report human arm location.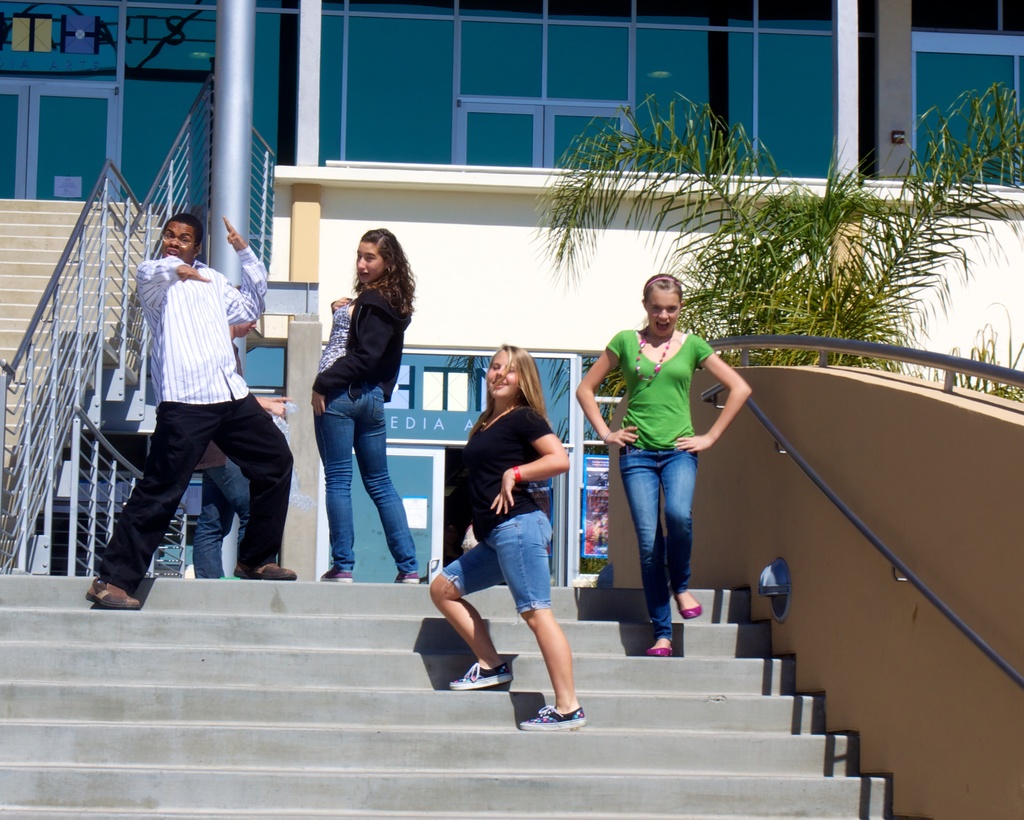
Report: 303, 294, 391, 415.
